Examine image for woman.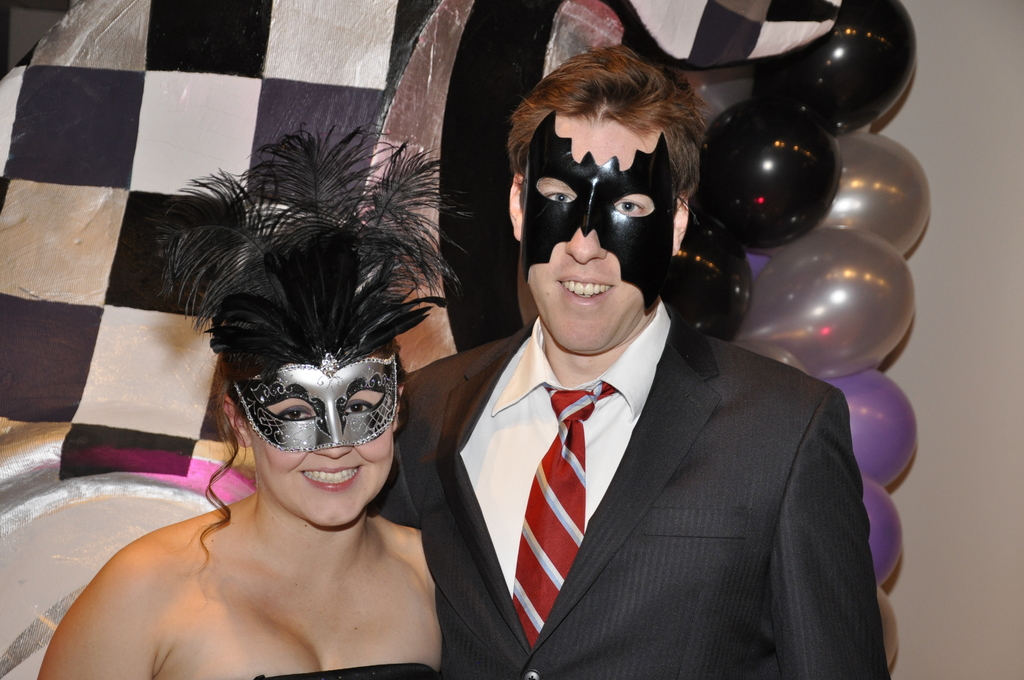
Examination result: detection(67, 106, 515, 679).
